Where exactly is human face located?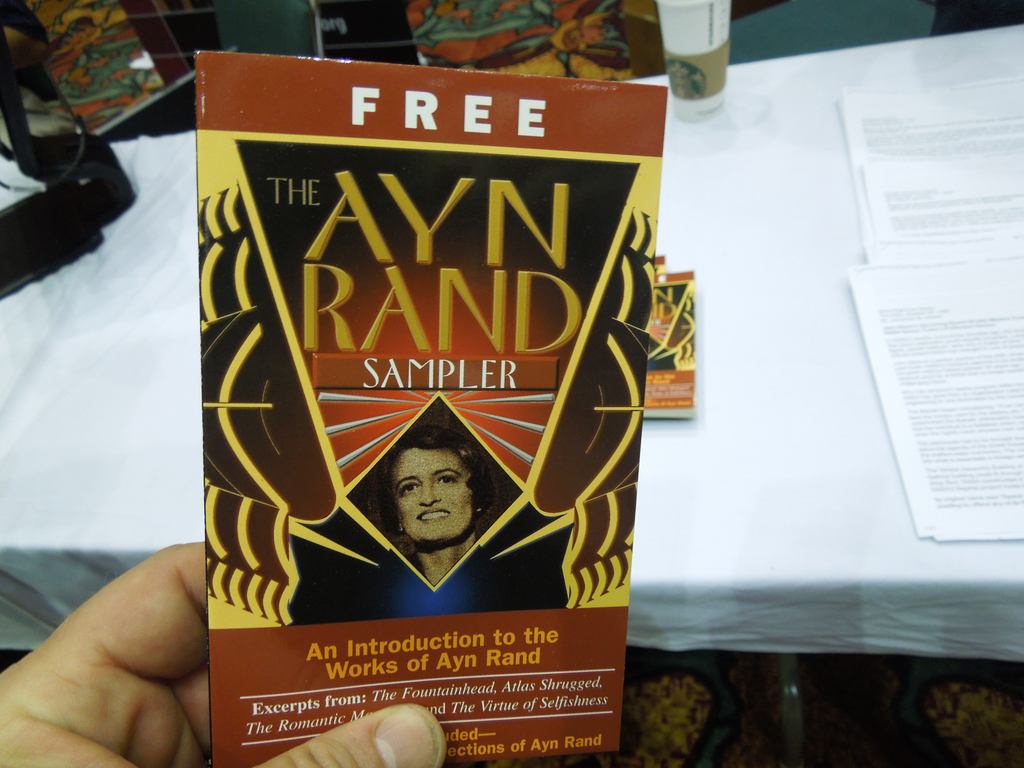
Its bounding box is 392, 447, 478, 547.
